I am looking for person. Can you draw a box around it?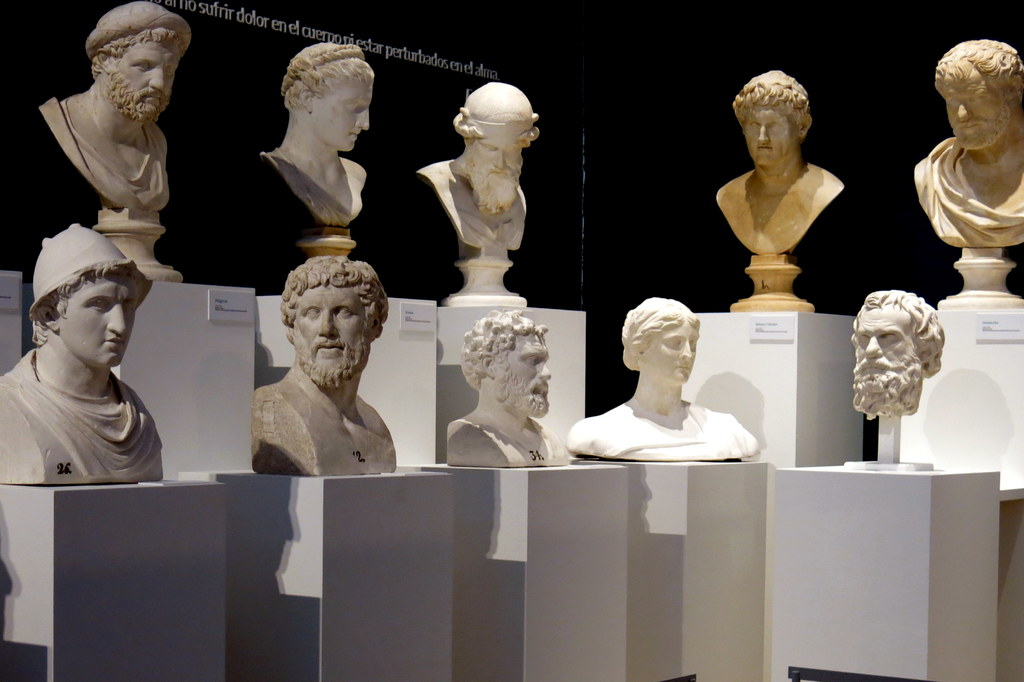
Sure, the bounding box is bbox=(909, 38, 1023, 246).
